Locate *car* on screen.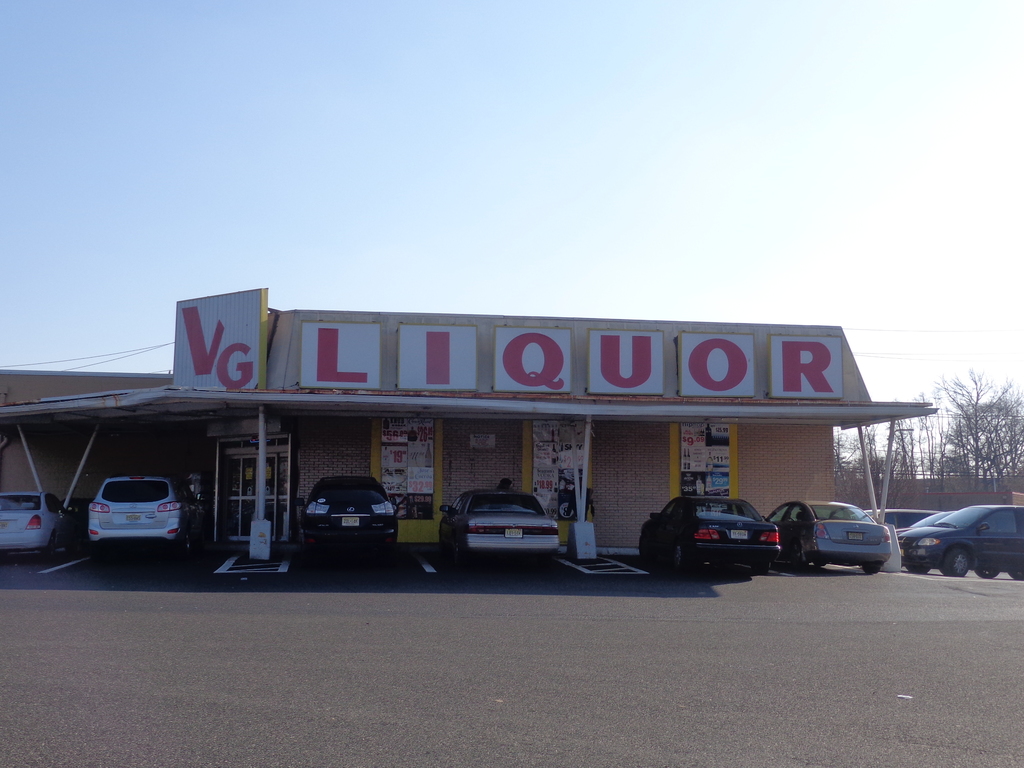
On screen at bbox(87, 471, 216, 557).
